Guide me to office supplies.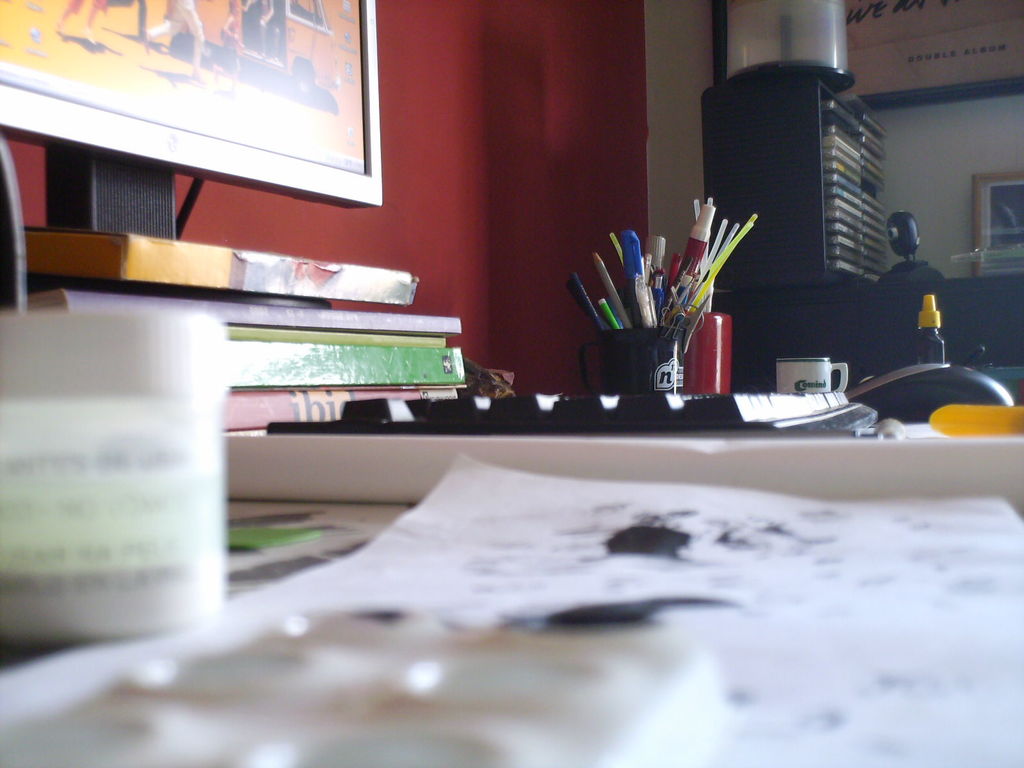
Guidance: <bbox>557, 216, 723, 388</bbox>.
